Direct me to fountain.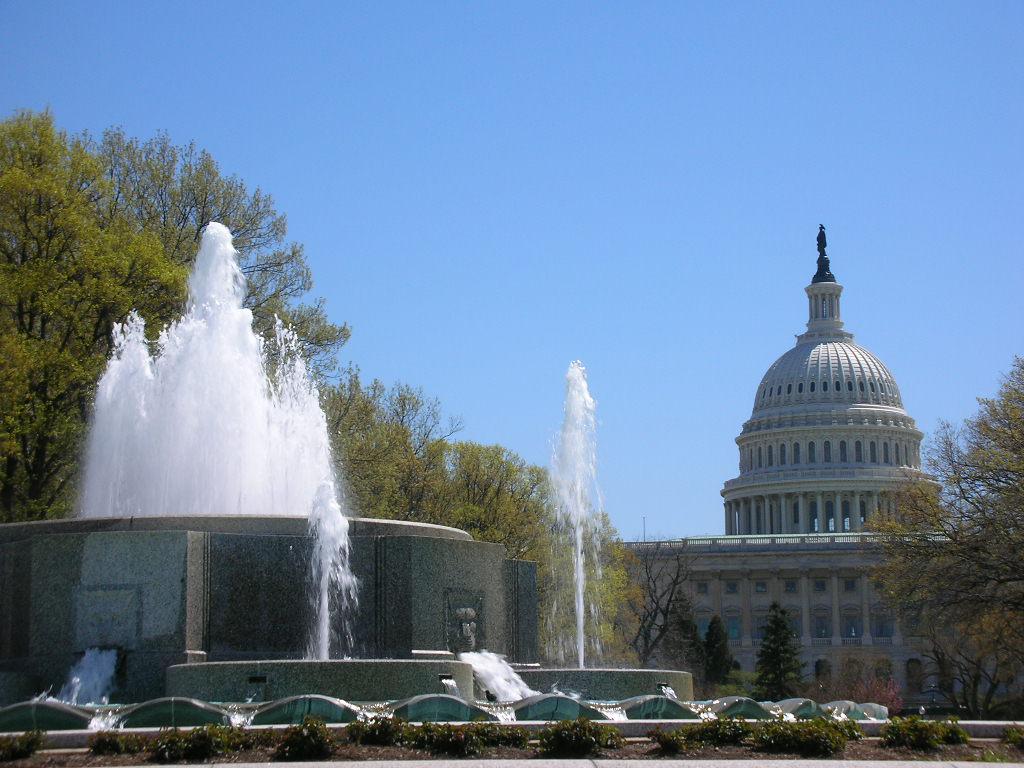
Direction: (left=23, top=180, right=886, bottom=758).
